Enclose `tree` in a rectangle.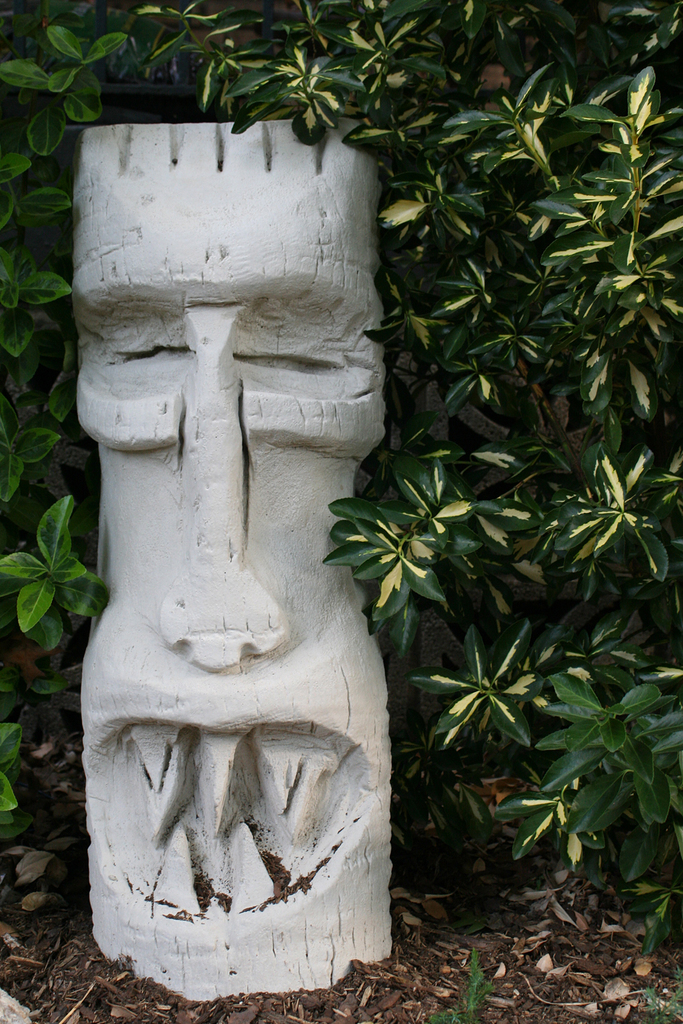
select_region(0, 0, 660, 949).
